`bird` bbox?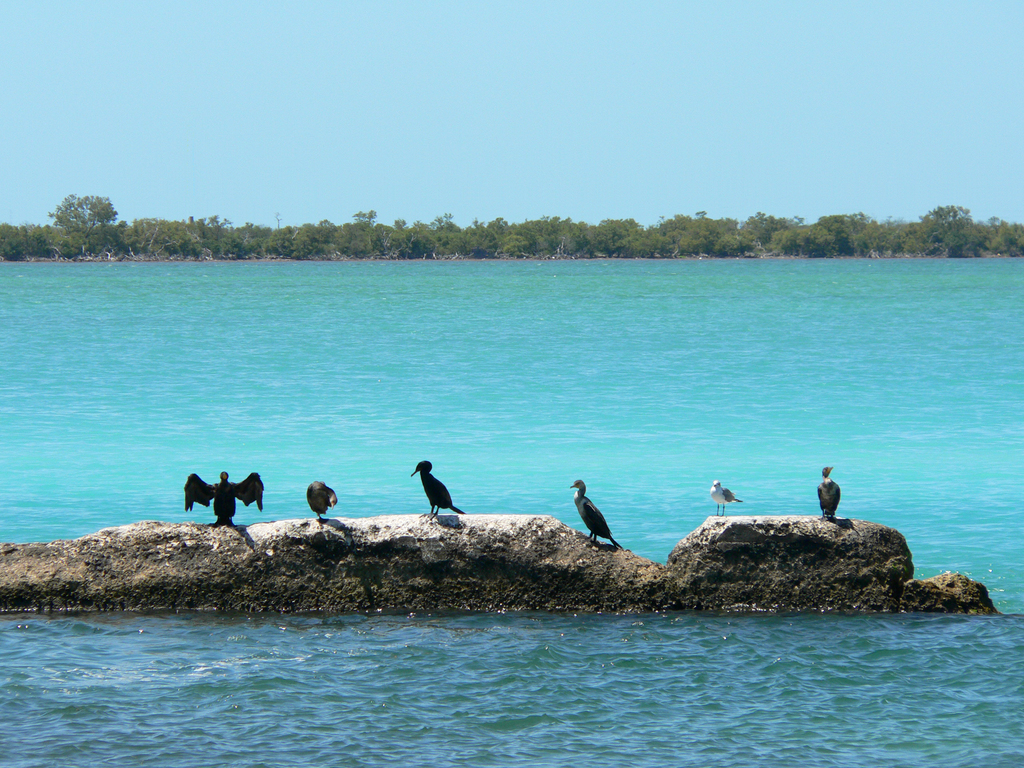
<bbox>395, 460, 468, 532</bbox>
